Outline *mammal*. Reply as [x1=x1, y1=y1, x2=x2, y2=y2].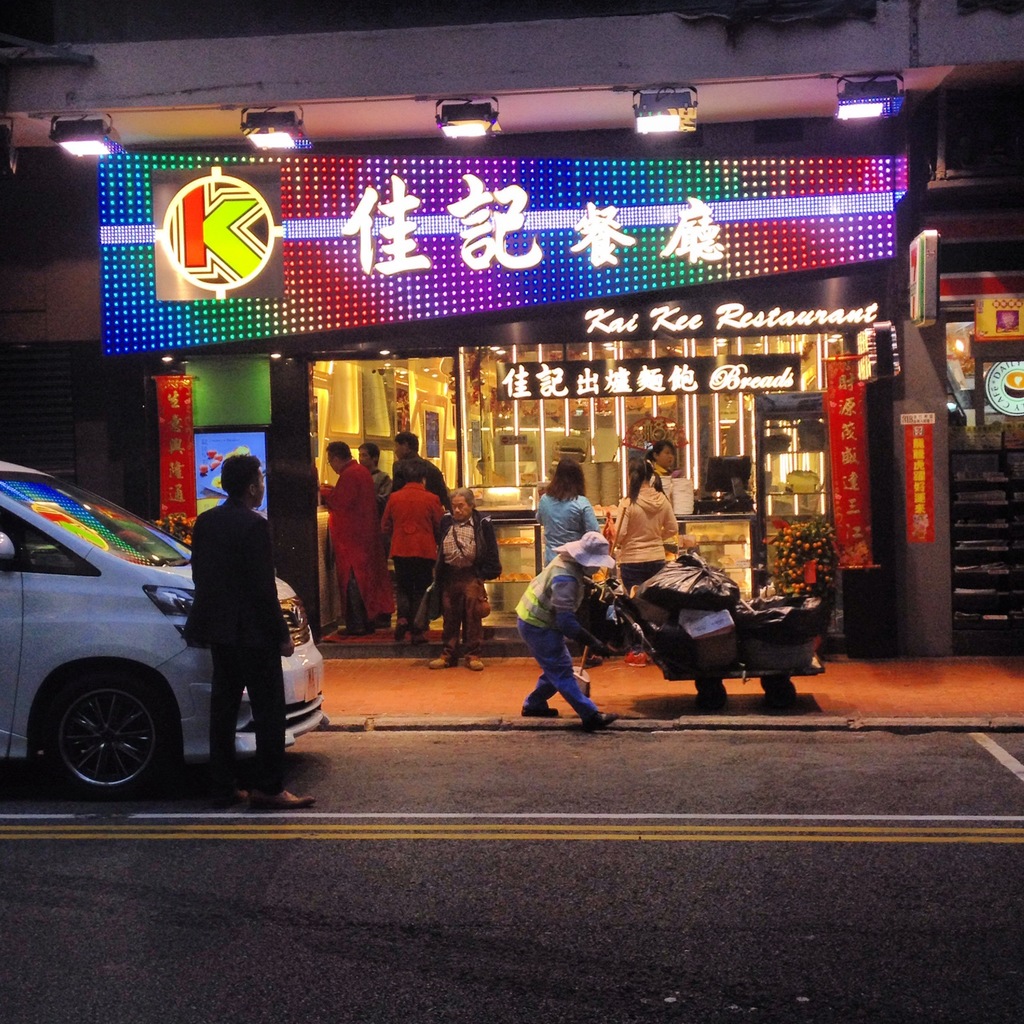
[x1=352, y1=439, x2=390, y2=500].
